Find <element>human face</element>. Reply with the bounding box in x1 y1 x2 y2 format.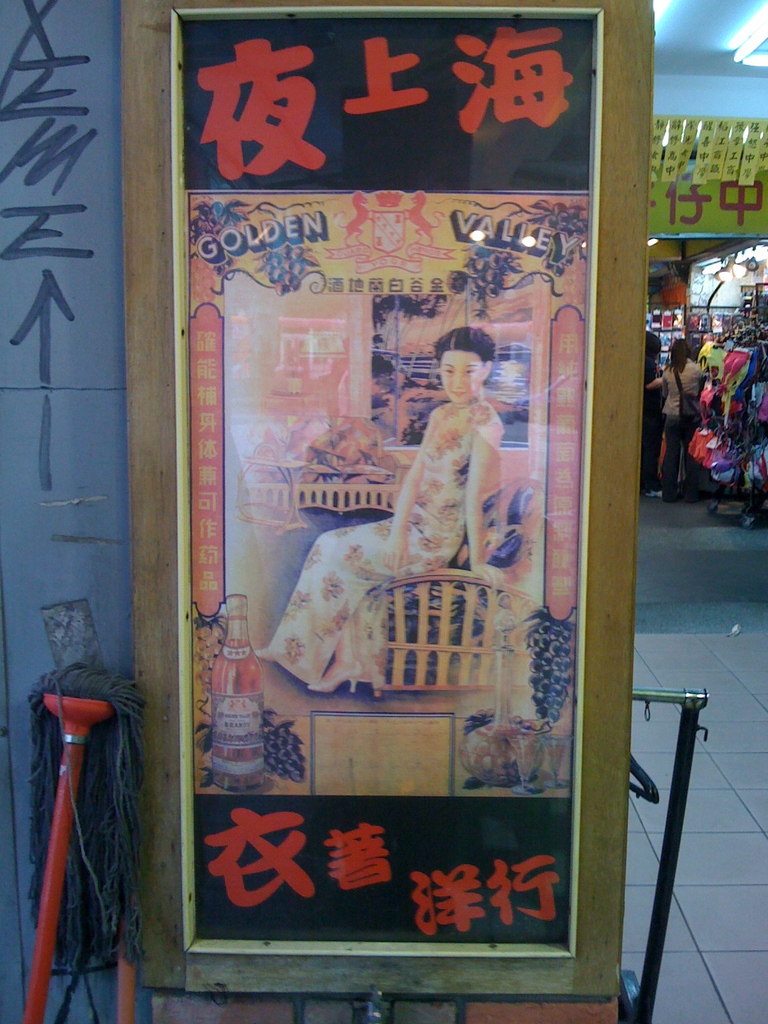
439 346 479 406.
